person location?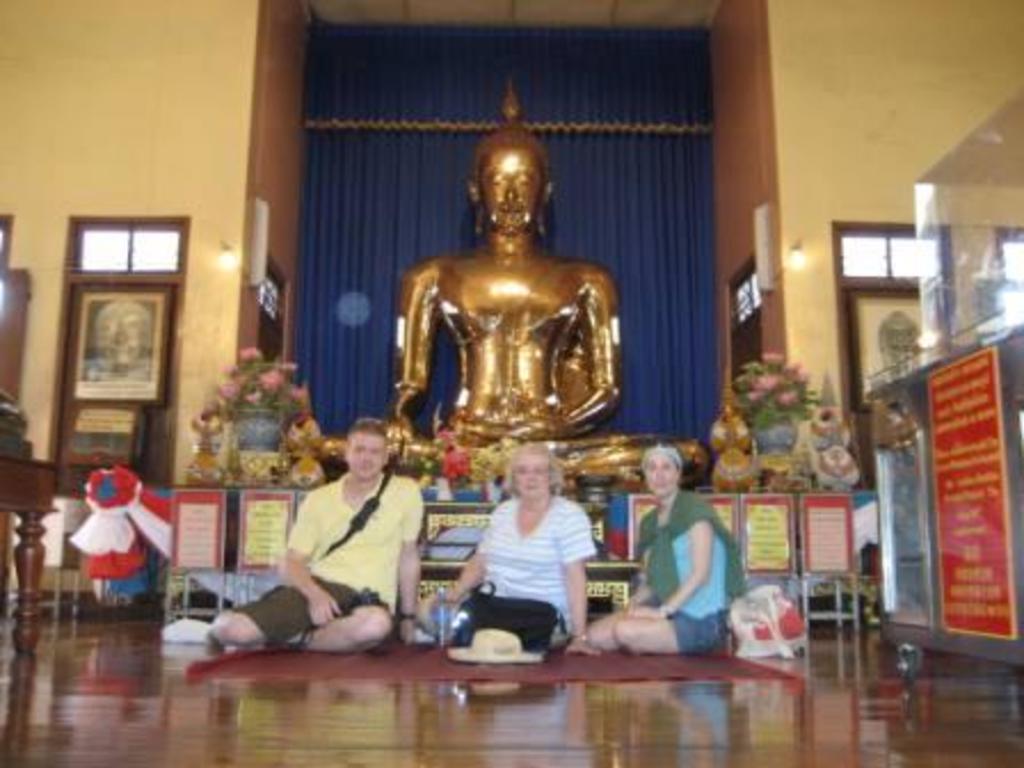
pyautogui.locateOnScreen(416, 437, 603, 656)
